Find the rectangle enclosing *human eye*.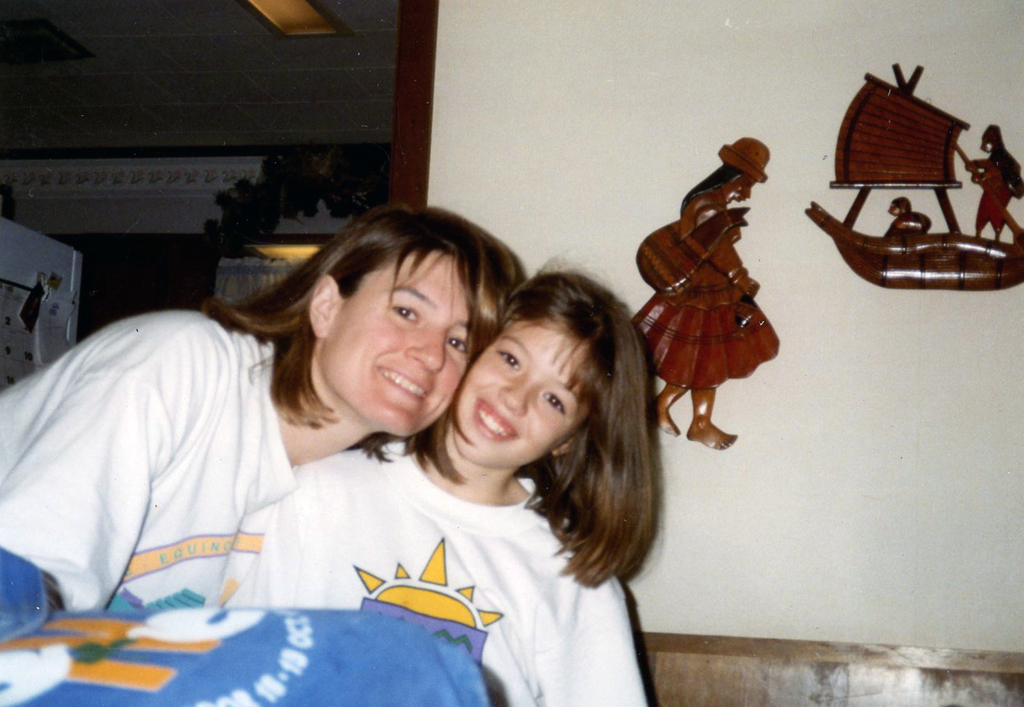
<box>542,389,565,415</box>.
